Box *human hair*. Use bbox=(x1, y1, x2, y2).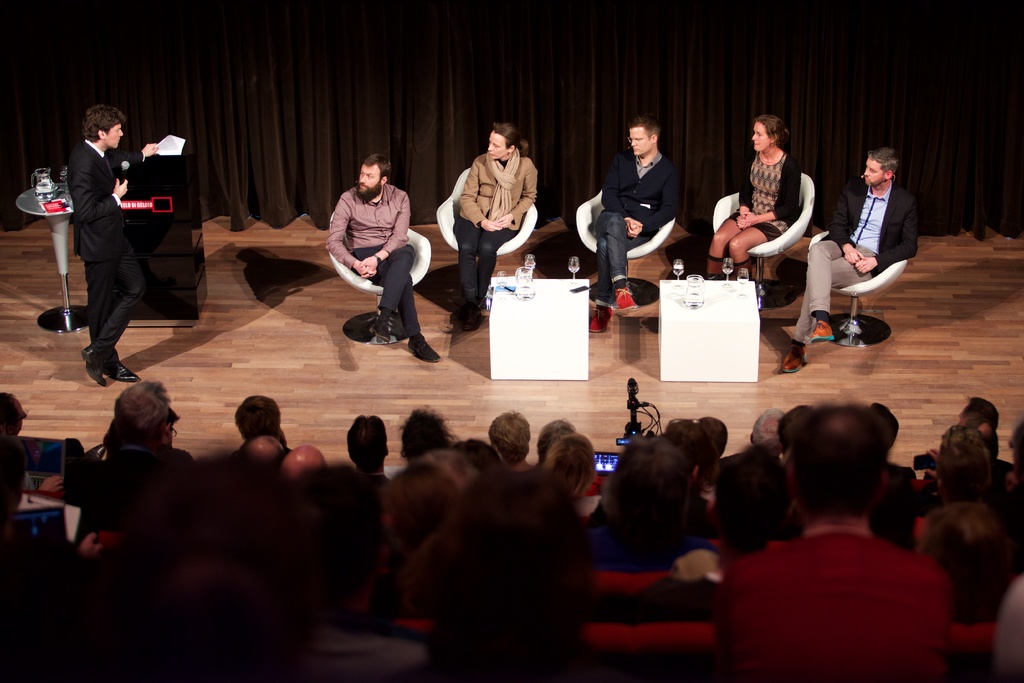
bbox=(712, 448, 792, 554).
